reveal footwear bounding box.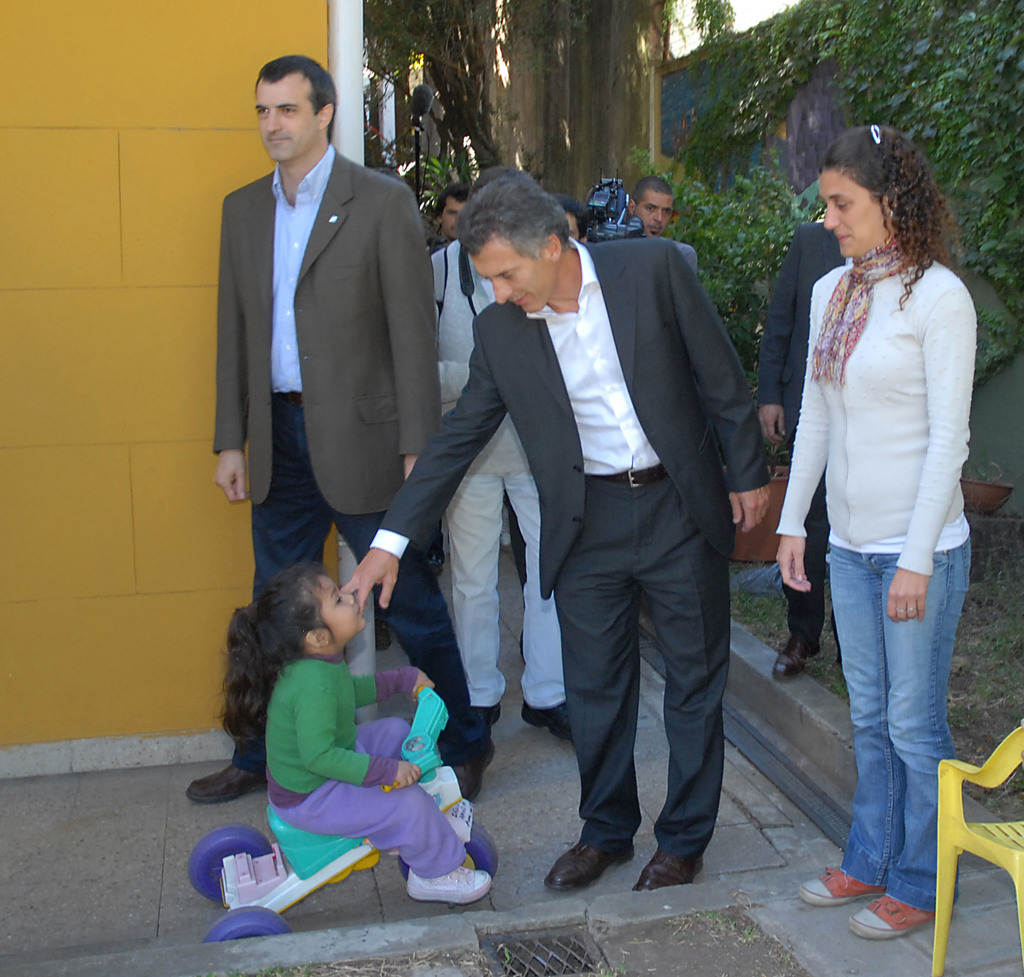
Revealed: [472, 704, 506, 732].
